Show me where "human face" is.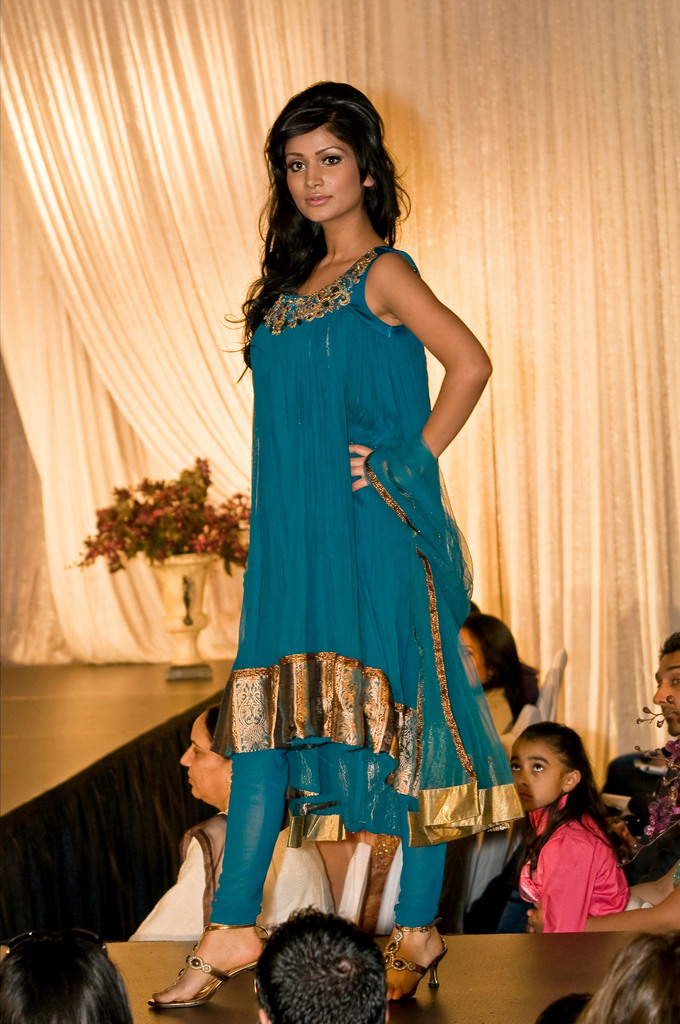
"human face" is at BBox(454, 631, 496, 685).
